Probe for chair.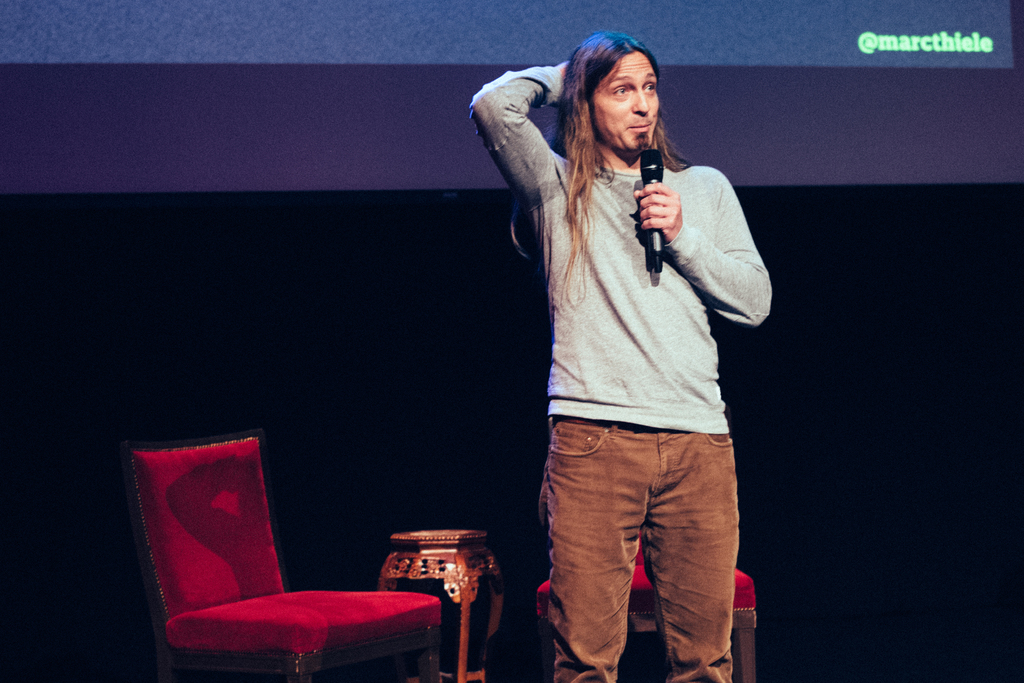
Probe result: BBox(532, 525, 761, 682).
